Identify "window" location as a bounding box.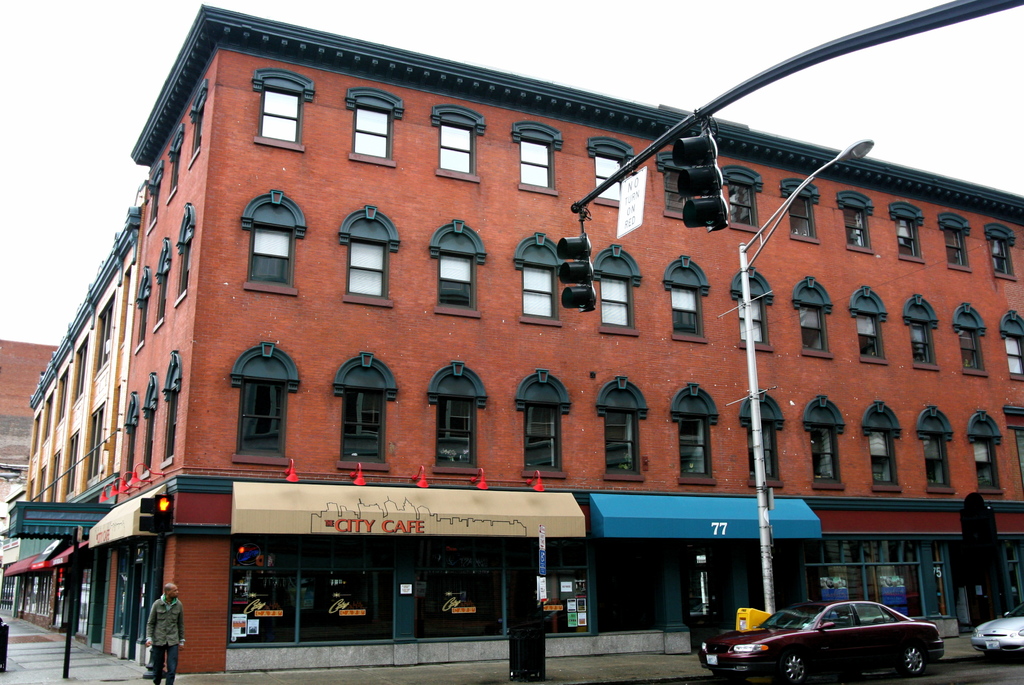
locate(901, 294, 940, 368).
